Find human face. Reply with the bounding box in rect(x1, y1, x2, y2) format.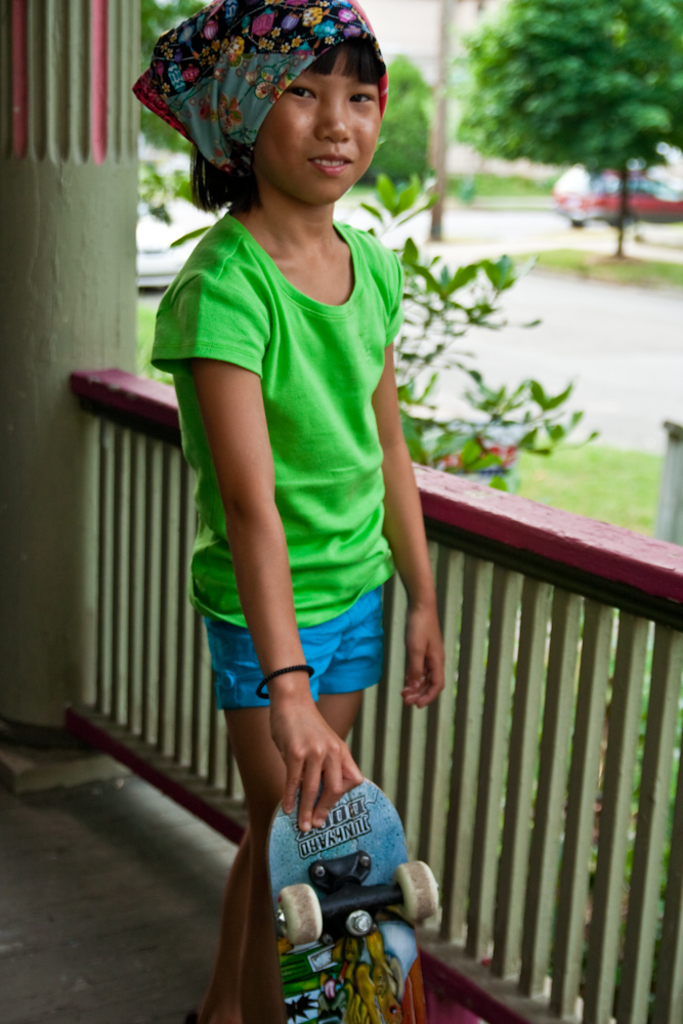
rect(260, 53, 382, 203).
